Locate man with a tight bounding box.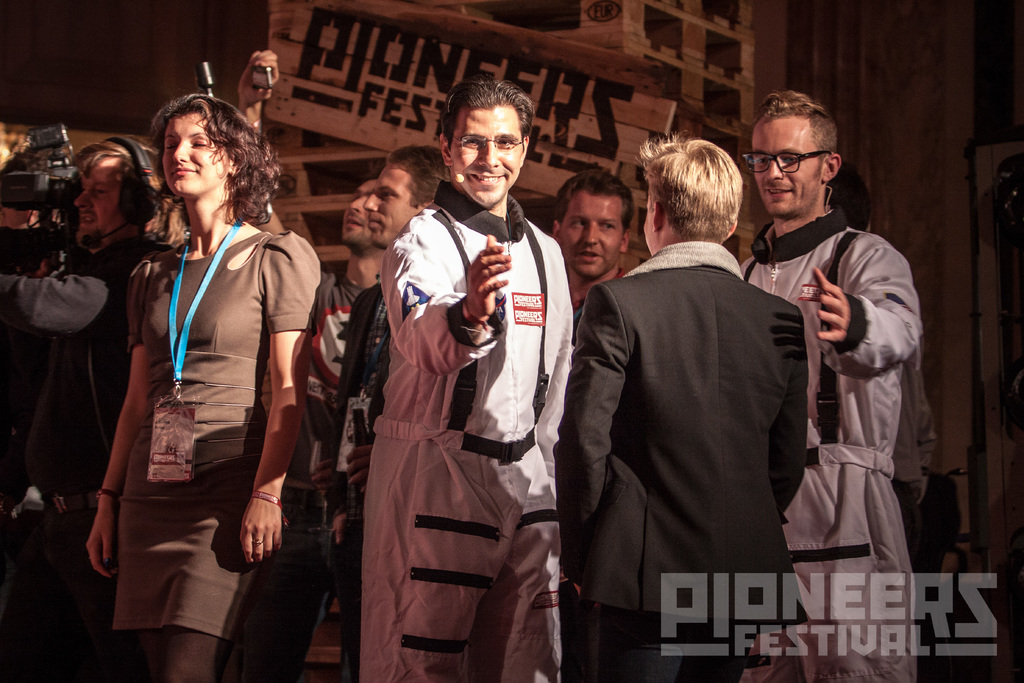
<box>332,136,451,680</box>.
